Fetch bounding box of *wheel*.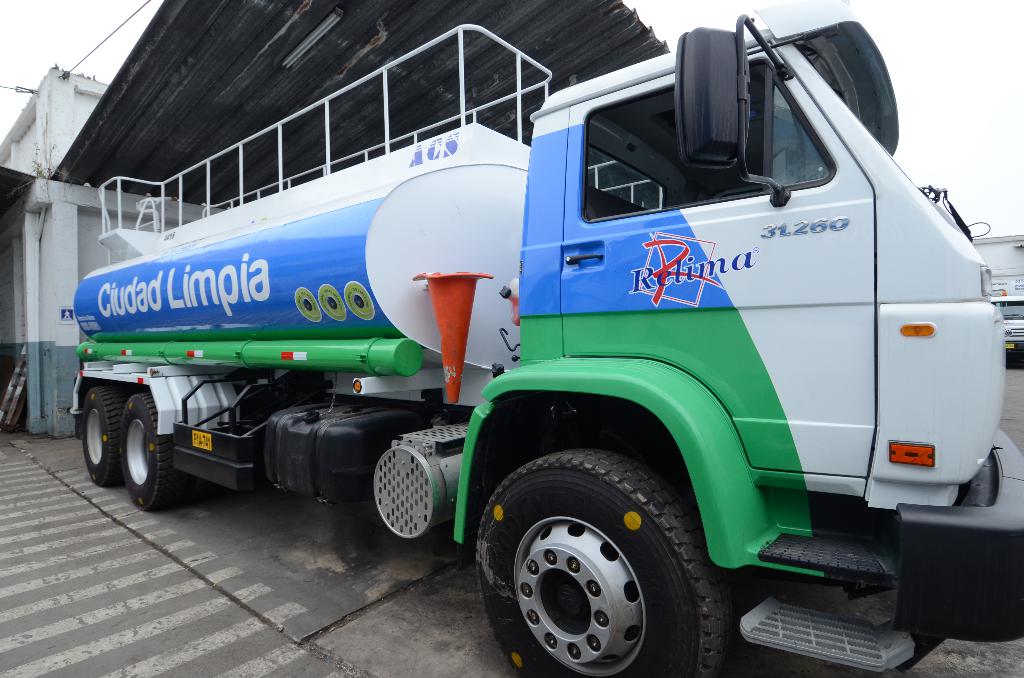
Bbox: left=118, top=392, right=189, bottom=509.
